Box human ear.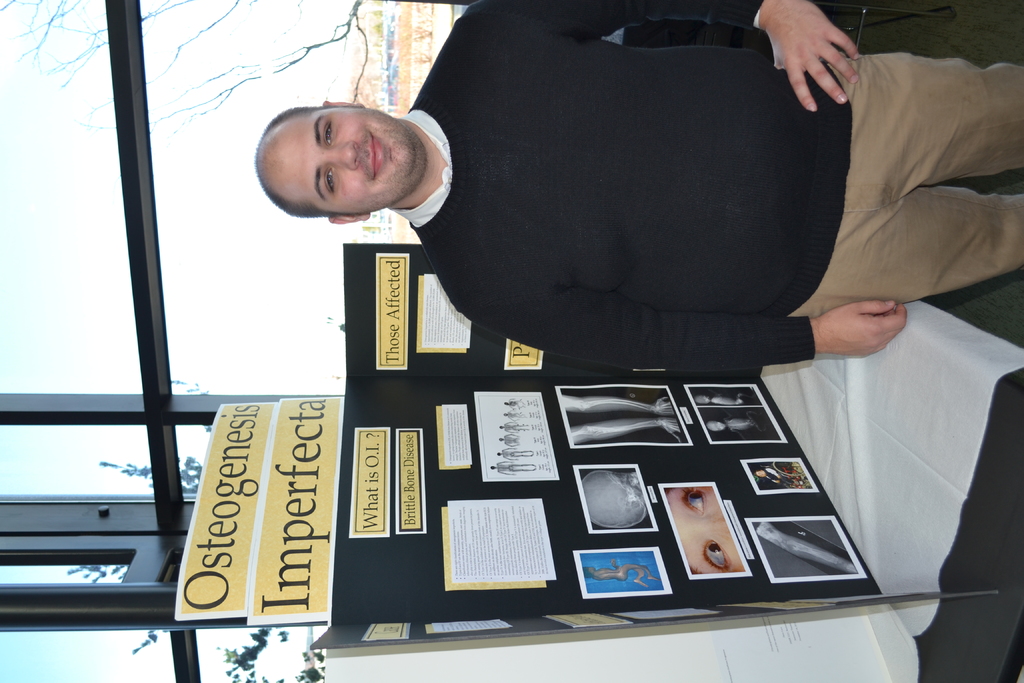
<bbox>328, 217, 369, 226</bbox>.
